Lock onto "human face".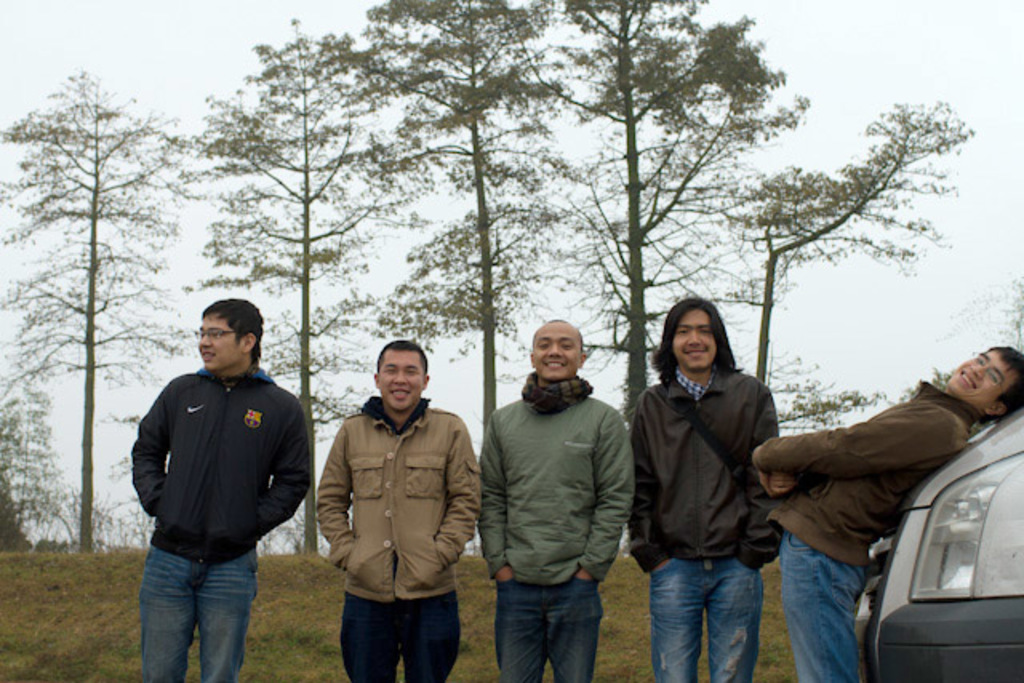
Locked: bbox=[195, 312, 242, 369].
